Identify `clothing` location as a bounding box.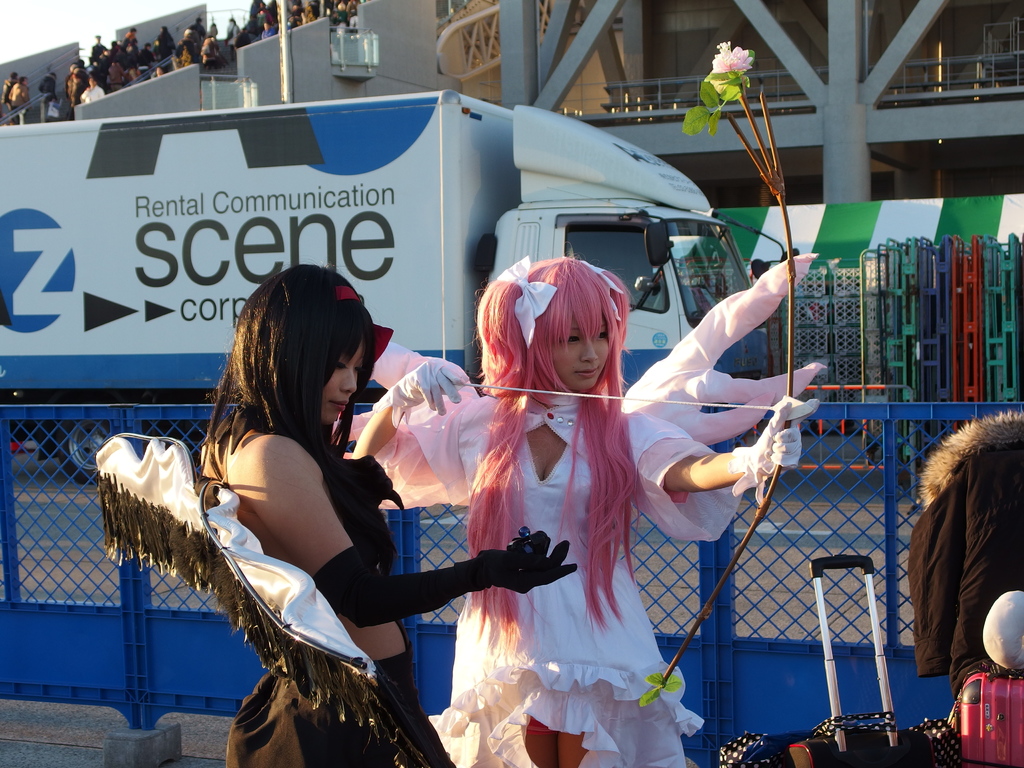
box(78, 80, 103, 104).
